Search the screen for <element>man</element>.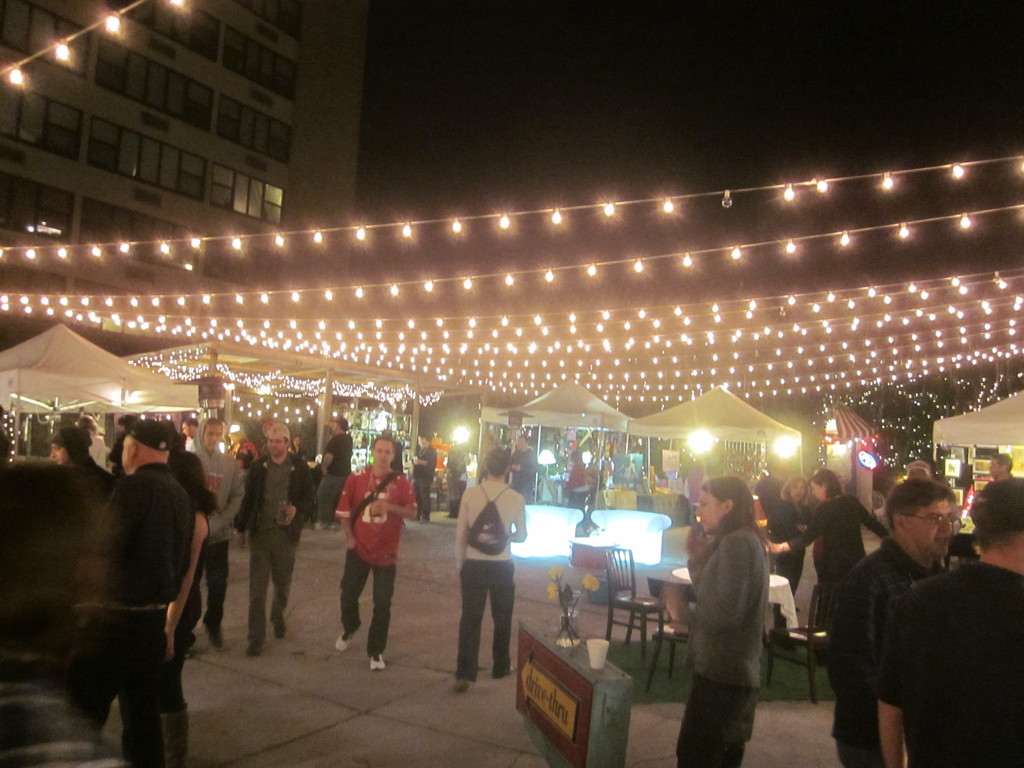
Found at [x1=187, y1=415, x2=206, y2=459].
